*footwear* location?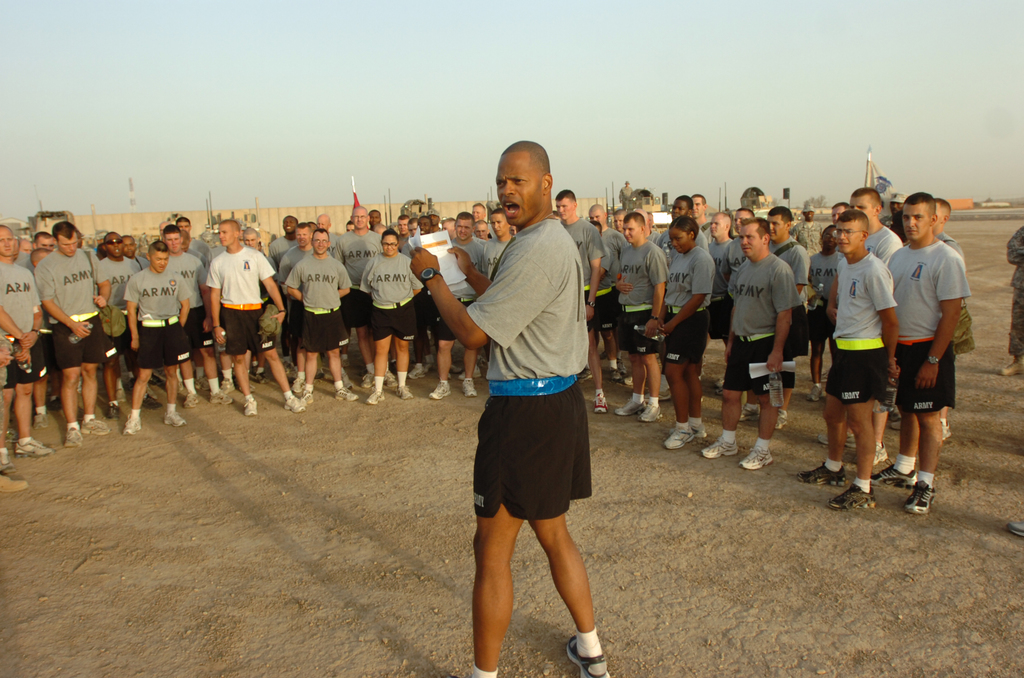
detection(0, 469, 37, 490)
